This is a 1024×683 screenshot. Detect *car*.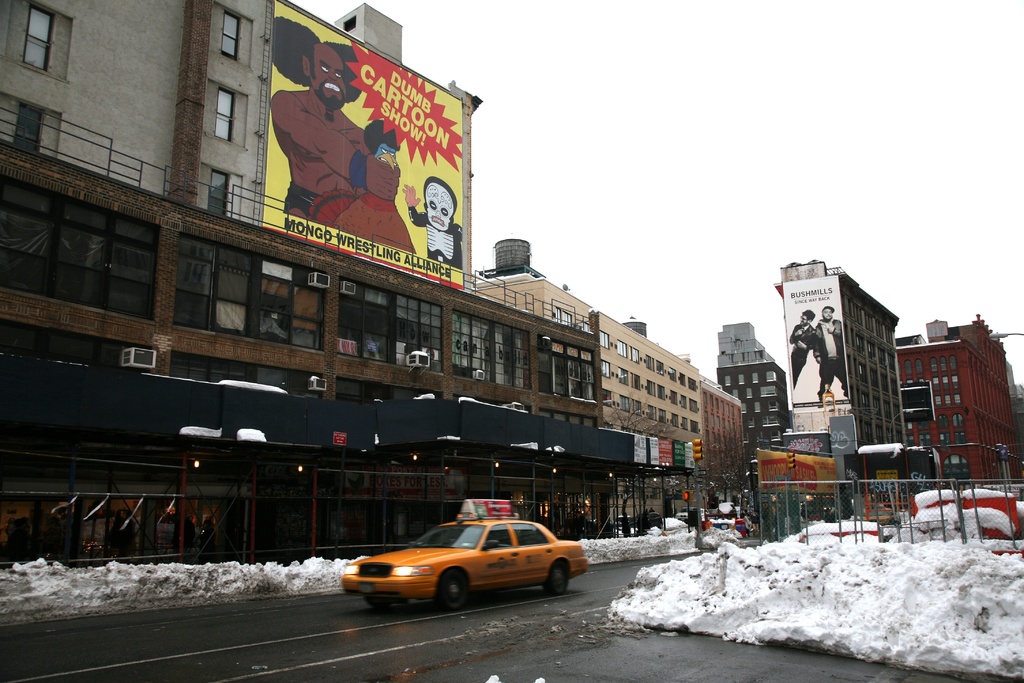
(left=341, top=498, right=590, bottom=614).
